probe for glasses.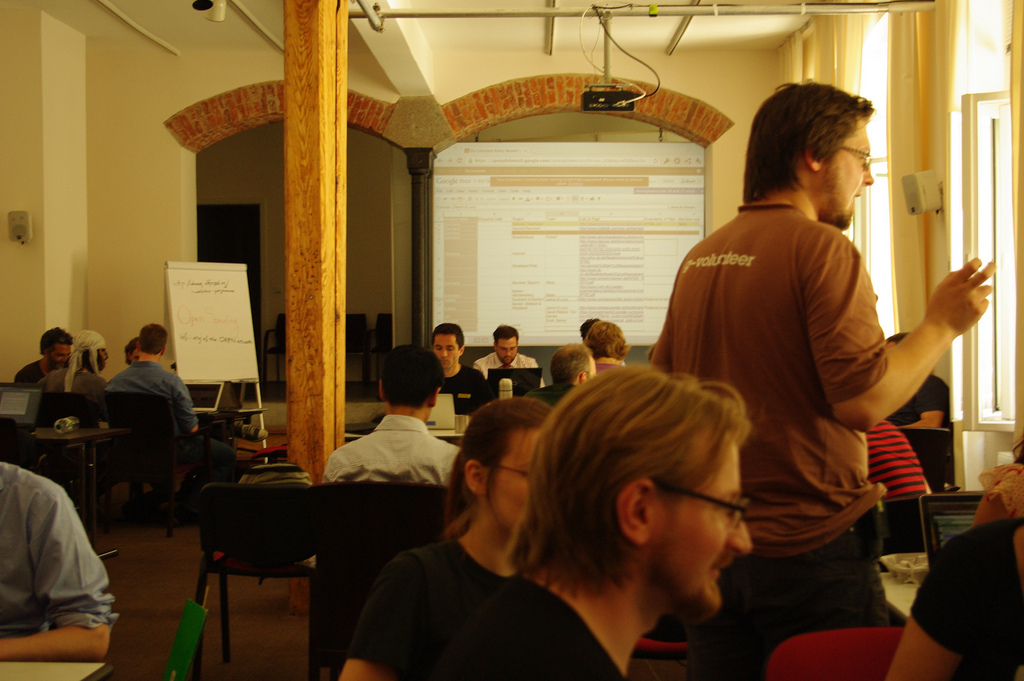
Probe result: x1=652 y1=476 x2=750 y2=527.
